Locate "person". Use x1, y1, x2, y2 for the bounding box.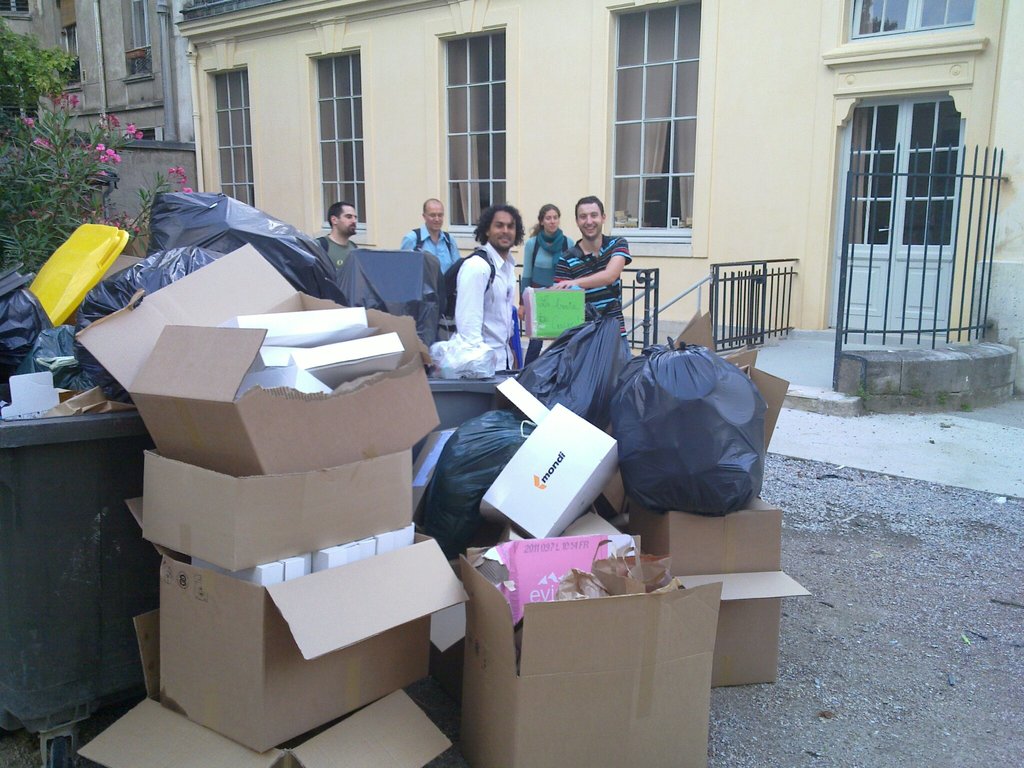
522, 200, 581, 284.
